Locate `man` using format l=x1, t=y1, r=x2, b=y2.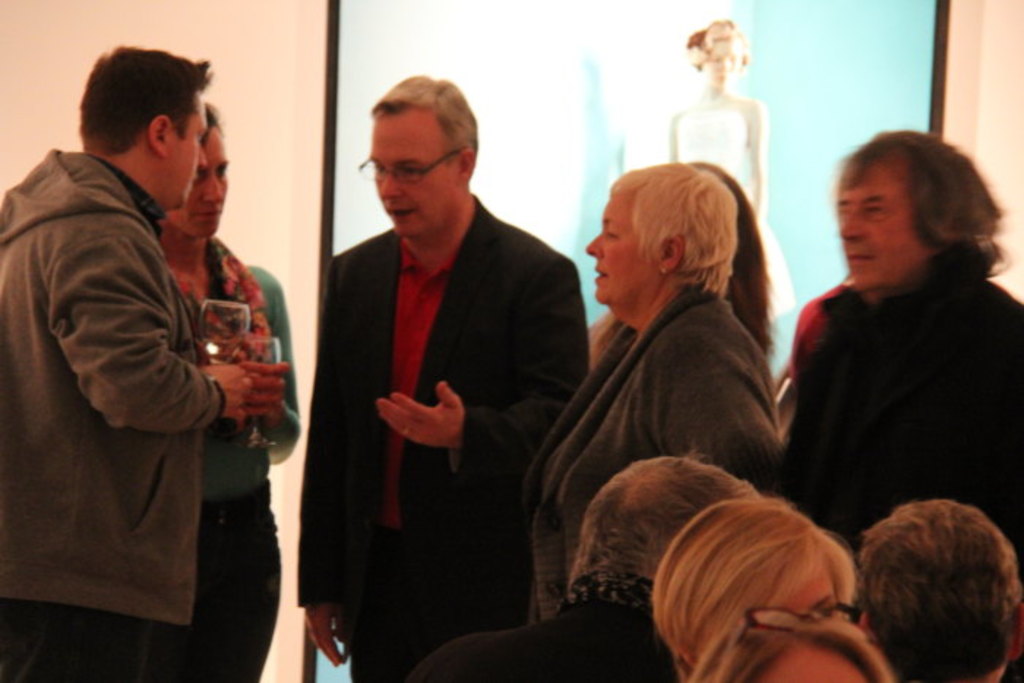
l=854, t=493, r=1023, b=682.
